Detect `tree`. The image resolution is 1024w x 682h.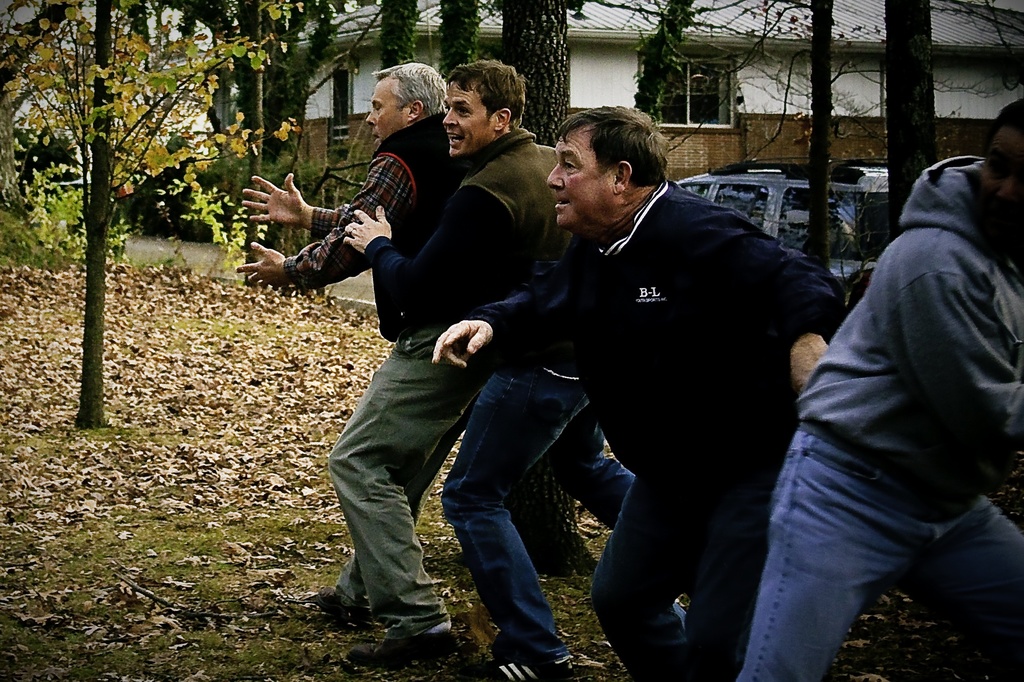
(x1=3, y1=0, x2=206, y2=432).
